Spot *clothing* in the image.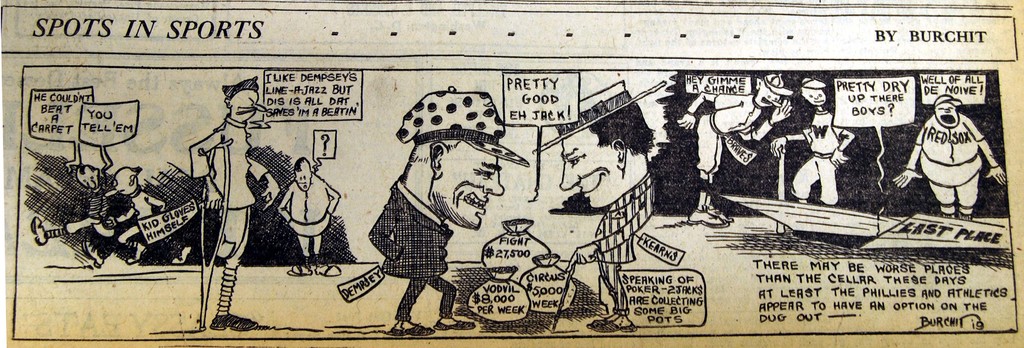
*clothing* found at [909, 109, 989, 169].
